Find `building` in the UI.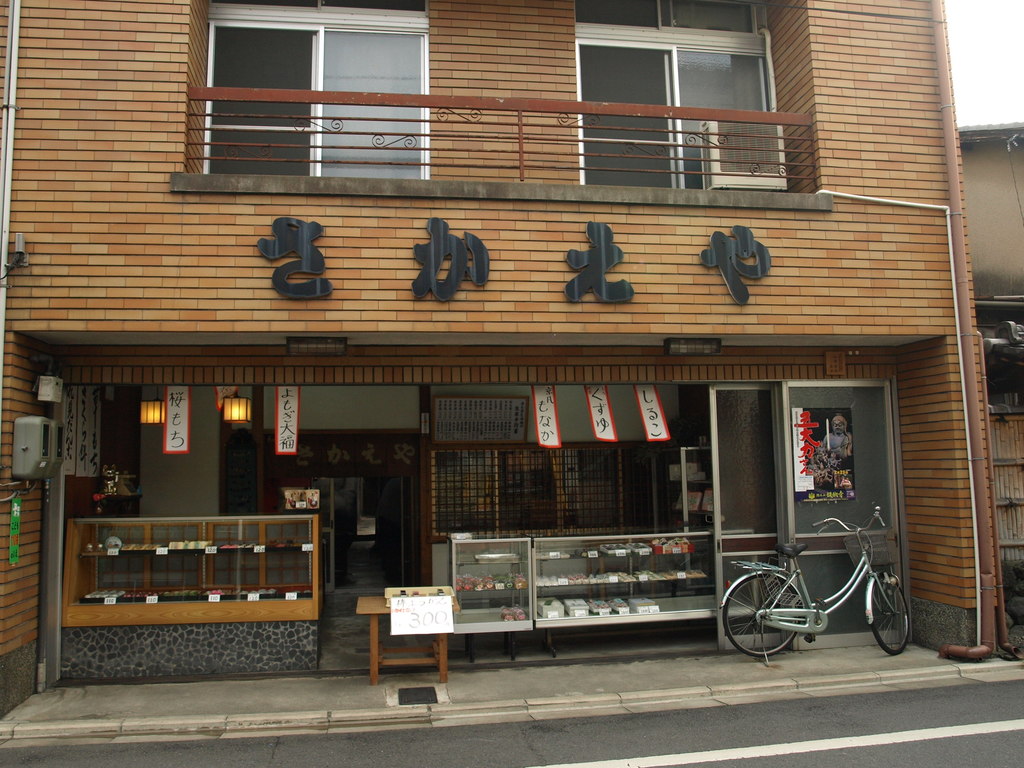
UI element at (left=0, top=0, right=1007, bottom=728).
